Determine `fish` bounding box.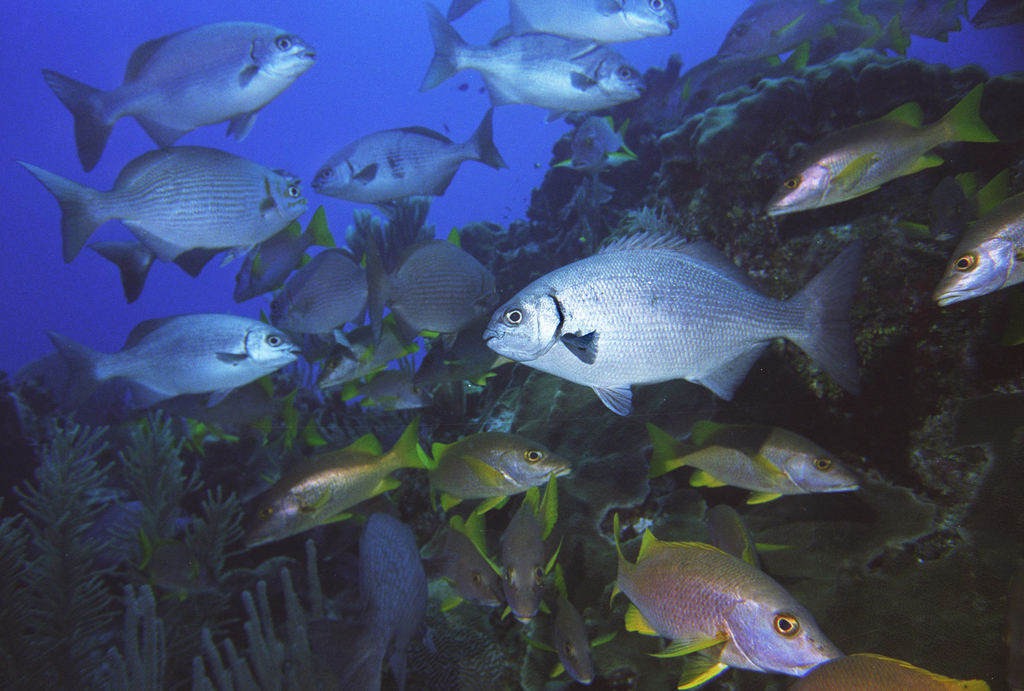
Determined: region(434, 528, 499, 608).
